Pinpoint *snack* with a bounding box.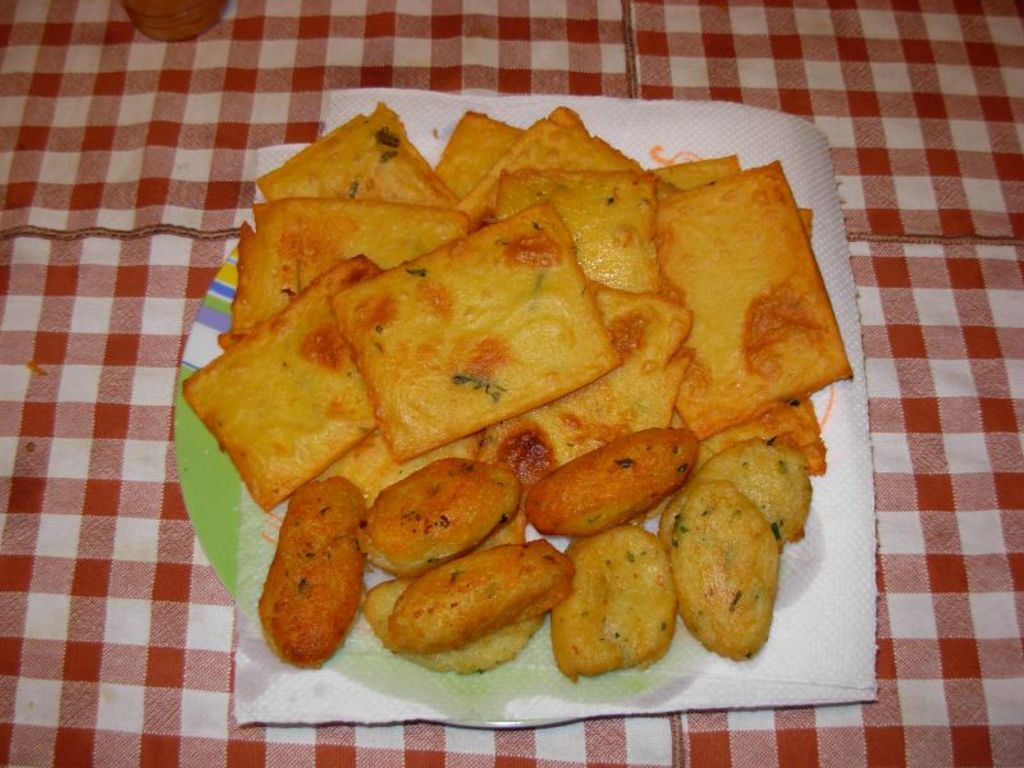
locate(364, 460, 518, 580).
